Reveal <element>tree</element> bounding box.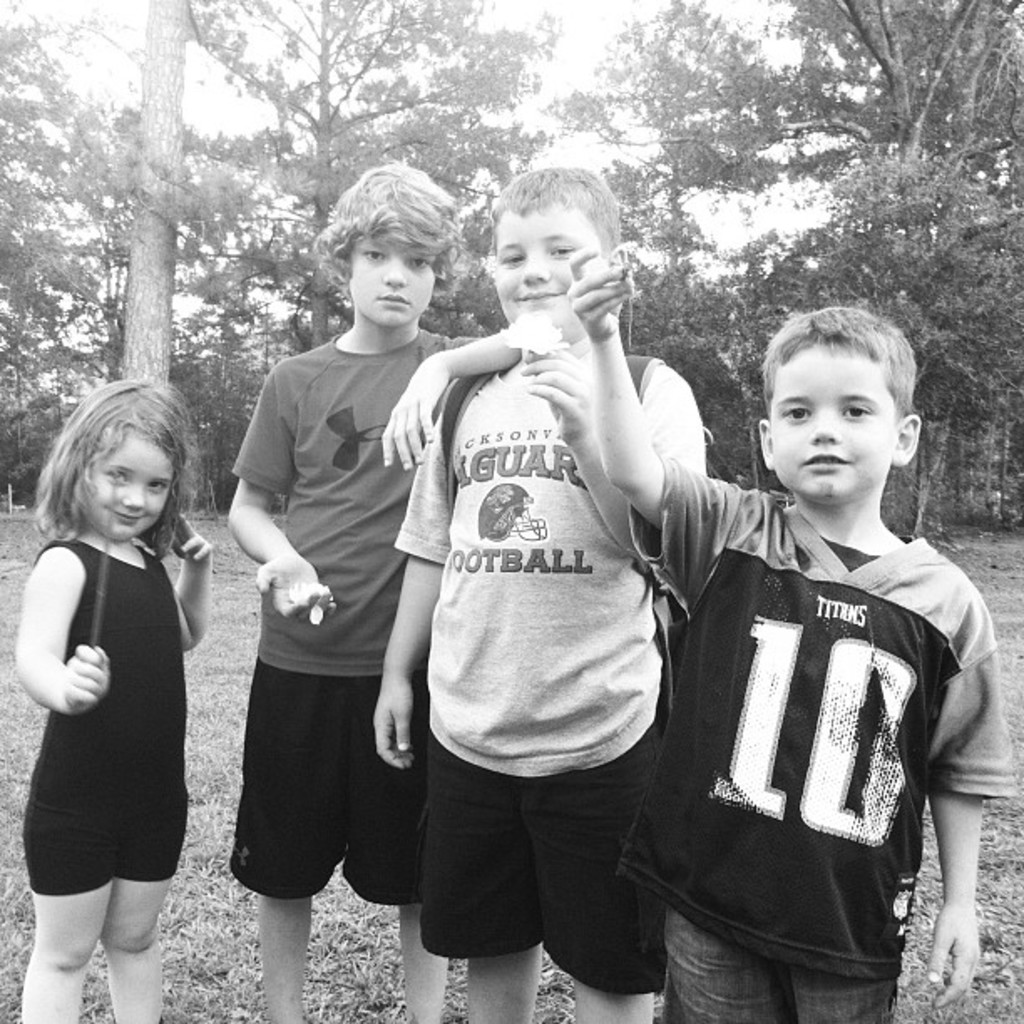
Revealed: Rect(125, 0, 539, 547).
